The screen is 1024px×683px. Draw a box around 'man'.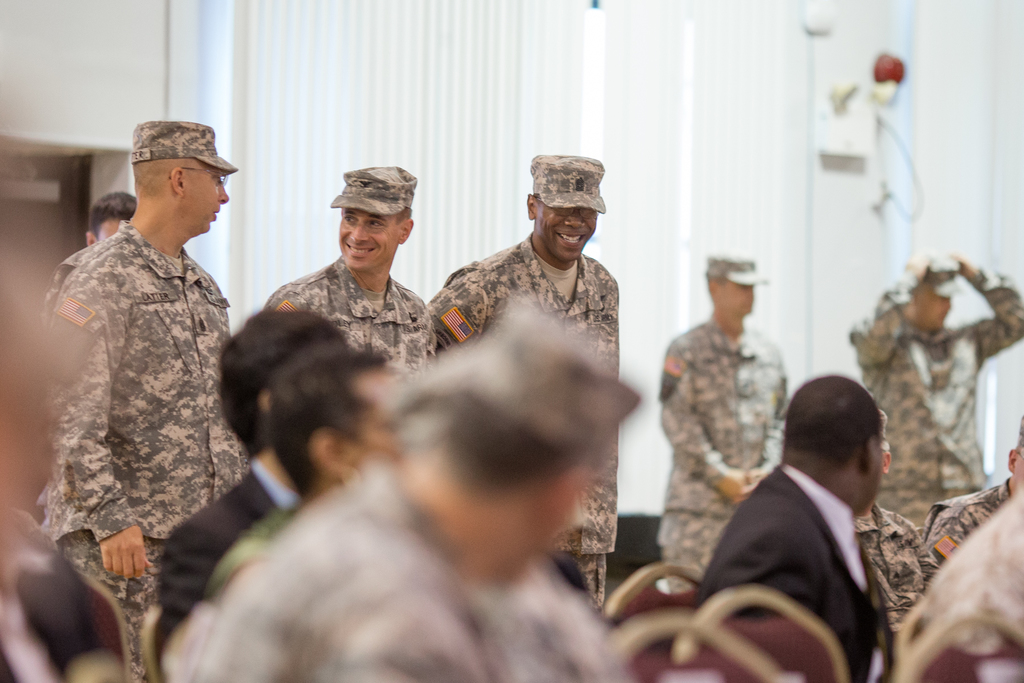
x1=44 y1=122 x2=242 y2=680.
